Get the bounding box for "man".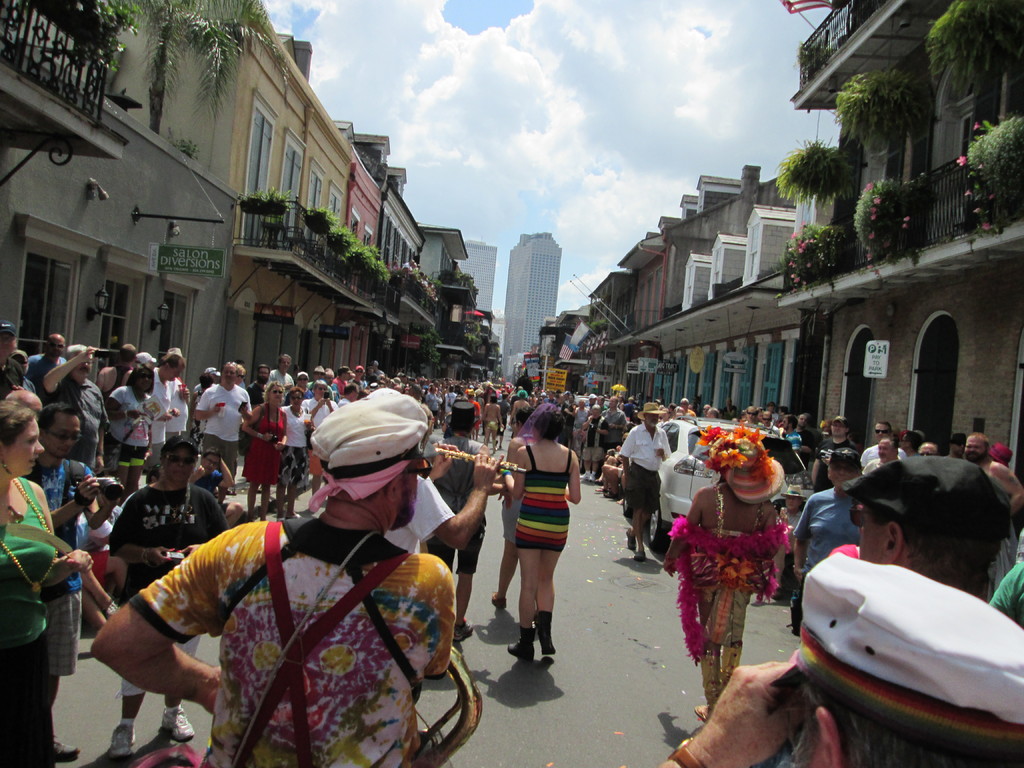
742,403,759,426.
